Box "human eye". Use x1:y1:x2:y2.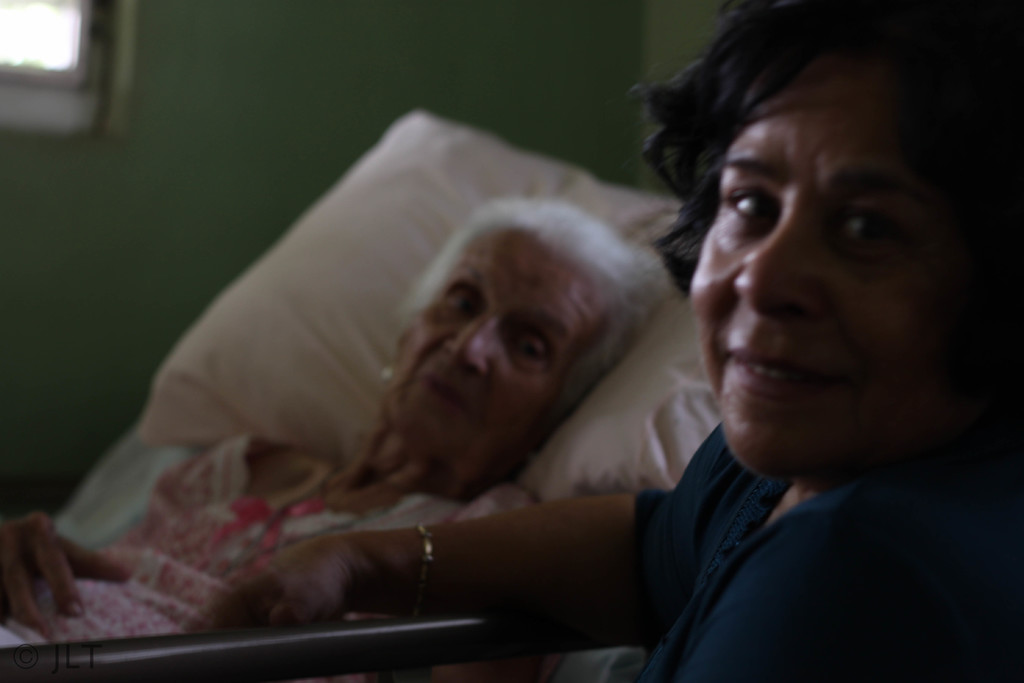
842:212:906:253.
